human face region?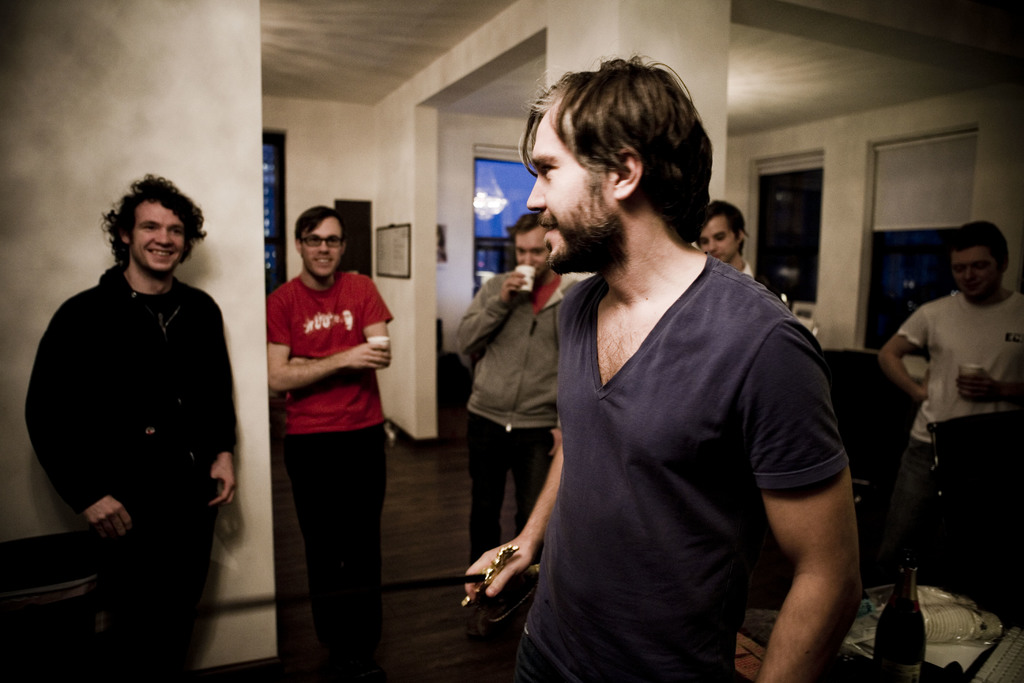
(x1=134, y1=208, x2=191, y2=273)
